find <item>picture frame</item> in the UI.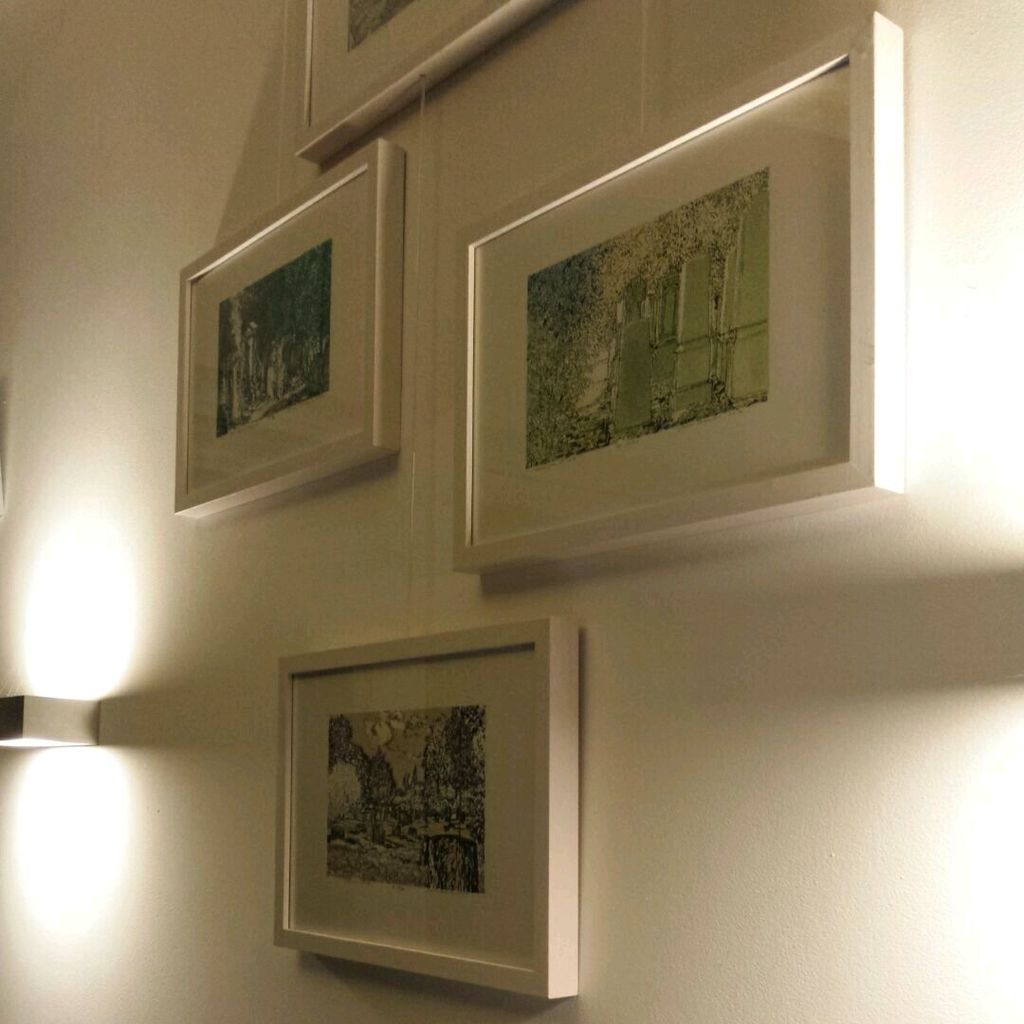
UI element at left=283, top=1, right=559, bottom=165.
